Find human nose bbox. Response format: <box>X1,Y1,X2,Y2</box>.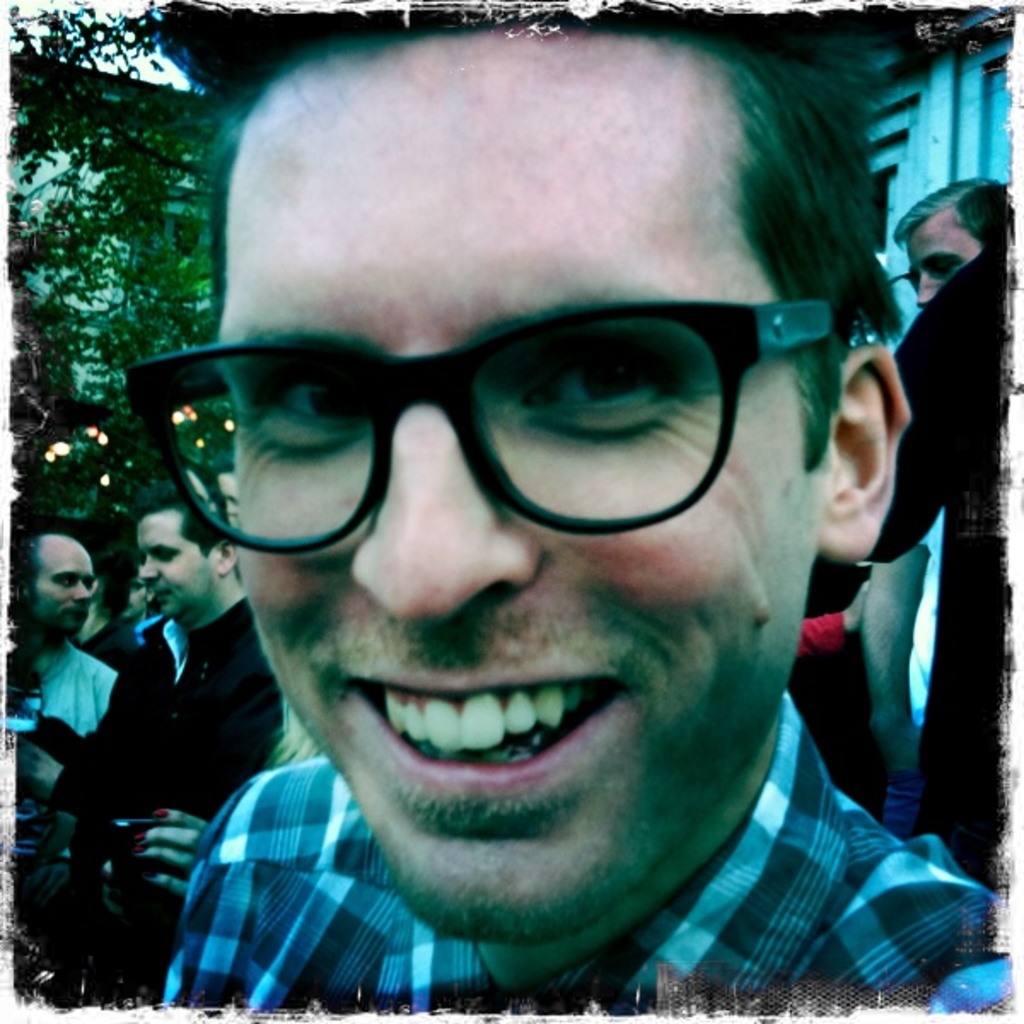
<box>350,411,544,614</box>.
